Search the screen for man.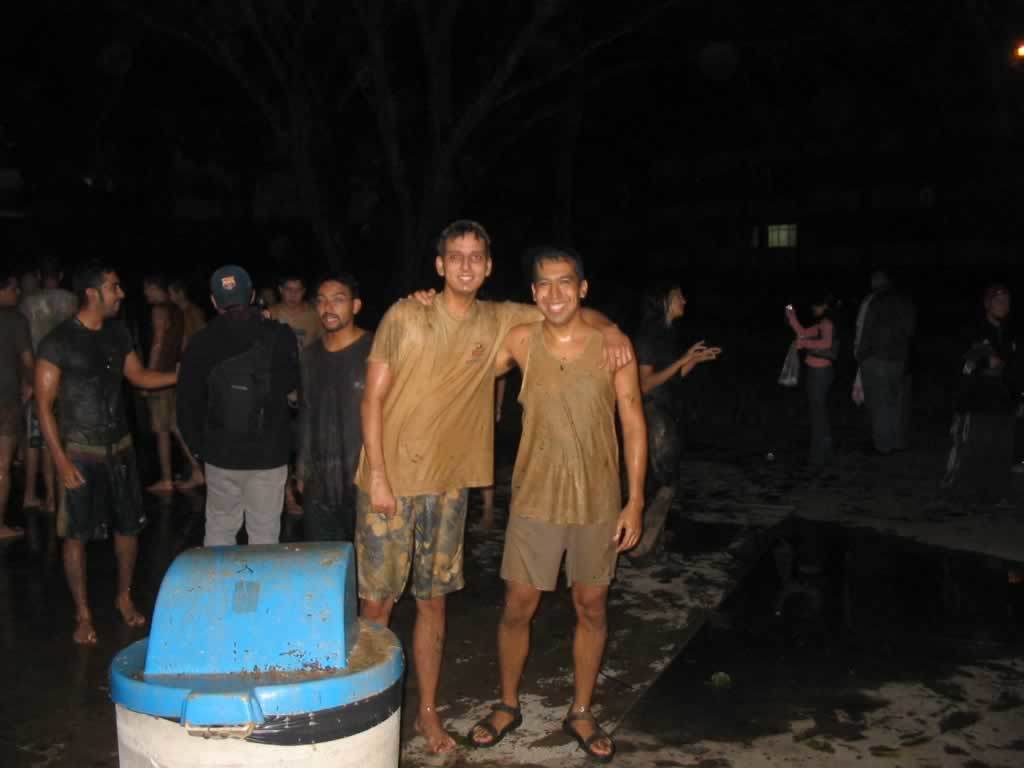
Found at bbox=[264, 274, 326, 517].
